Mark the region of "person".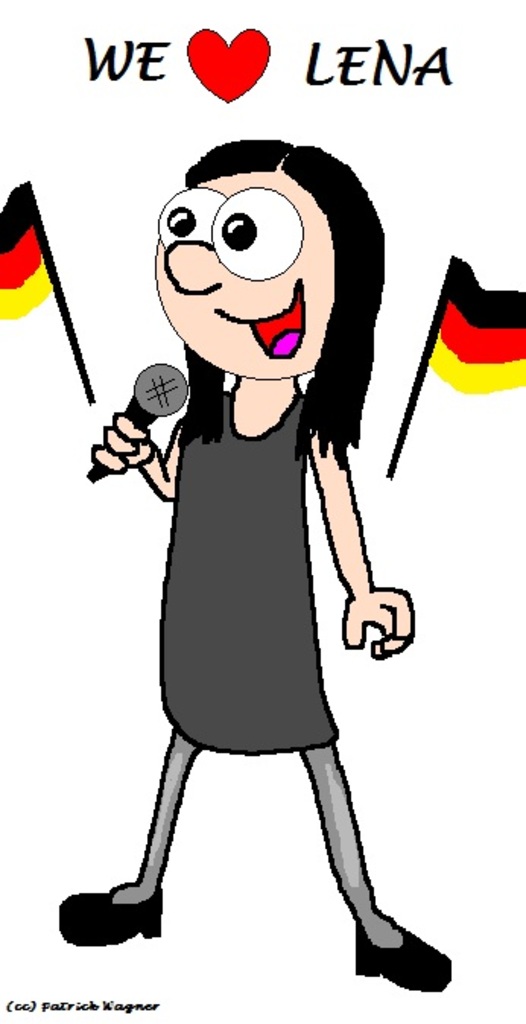
Region: l=58, t=134, r=458, b=998.
